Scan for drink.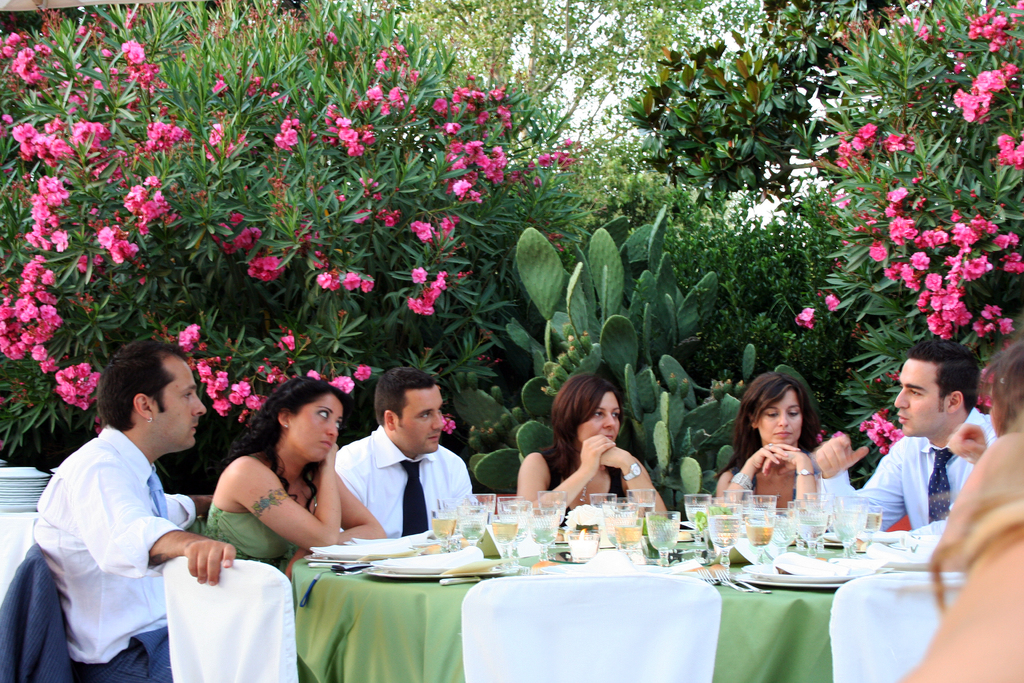
Scan result: bbox=(745, 526, 774, 546).
